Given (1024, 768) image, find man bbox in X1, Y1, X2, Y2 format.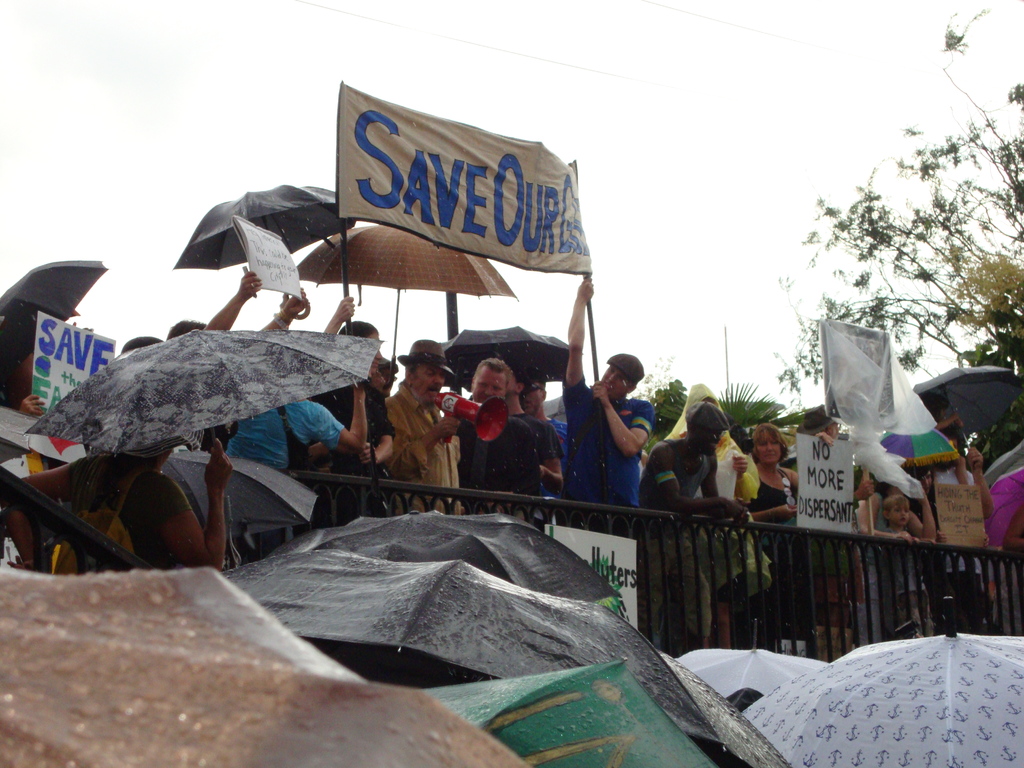
521, 370, 574, 463.
